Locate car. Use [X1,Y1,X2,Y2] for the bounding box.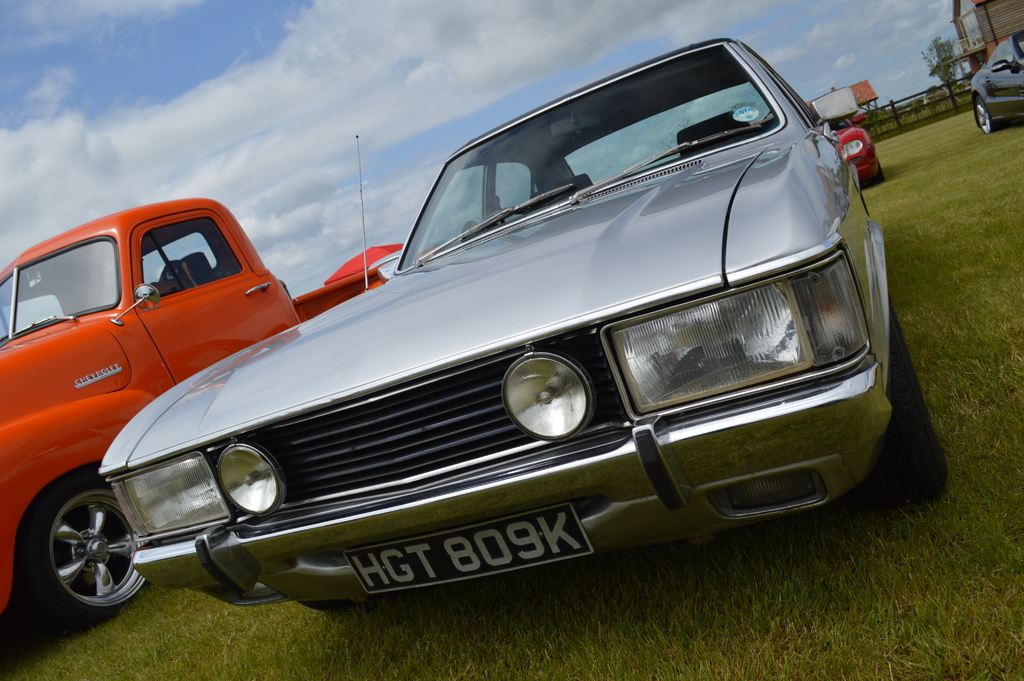
[834,117,883,188].
